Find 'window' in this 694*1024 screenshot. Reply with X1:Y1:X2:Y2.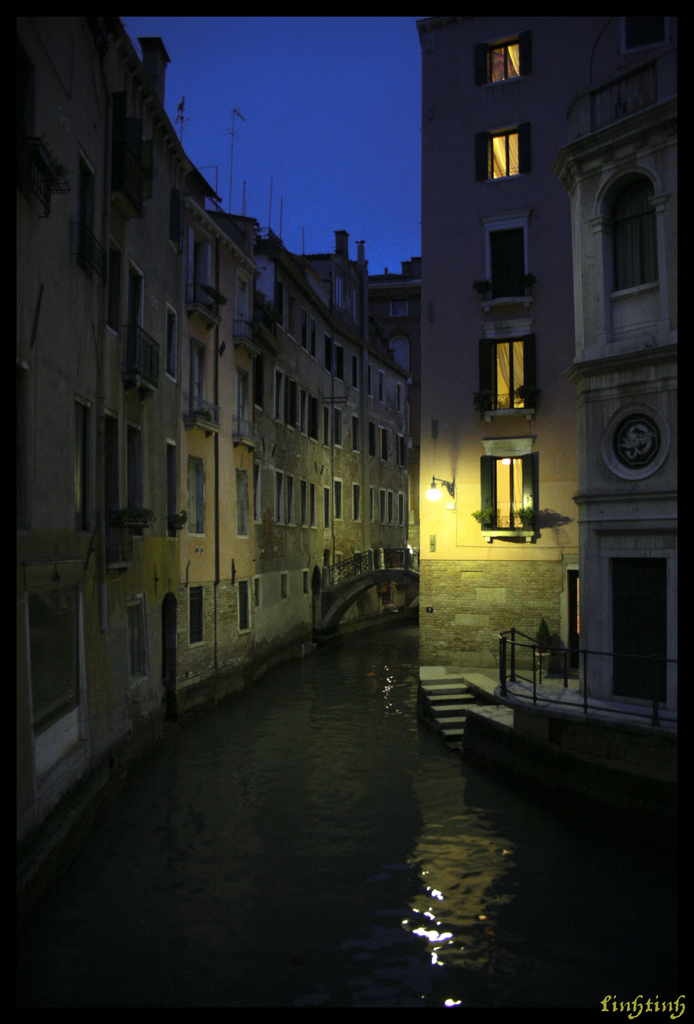
478:316:545:426.
